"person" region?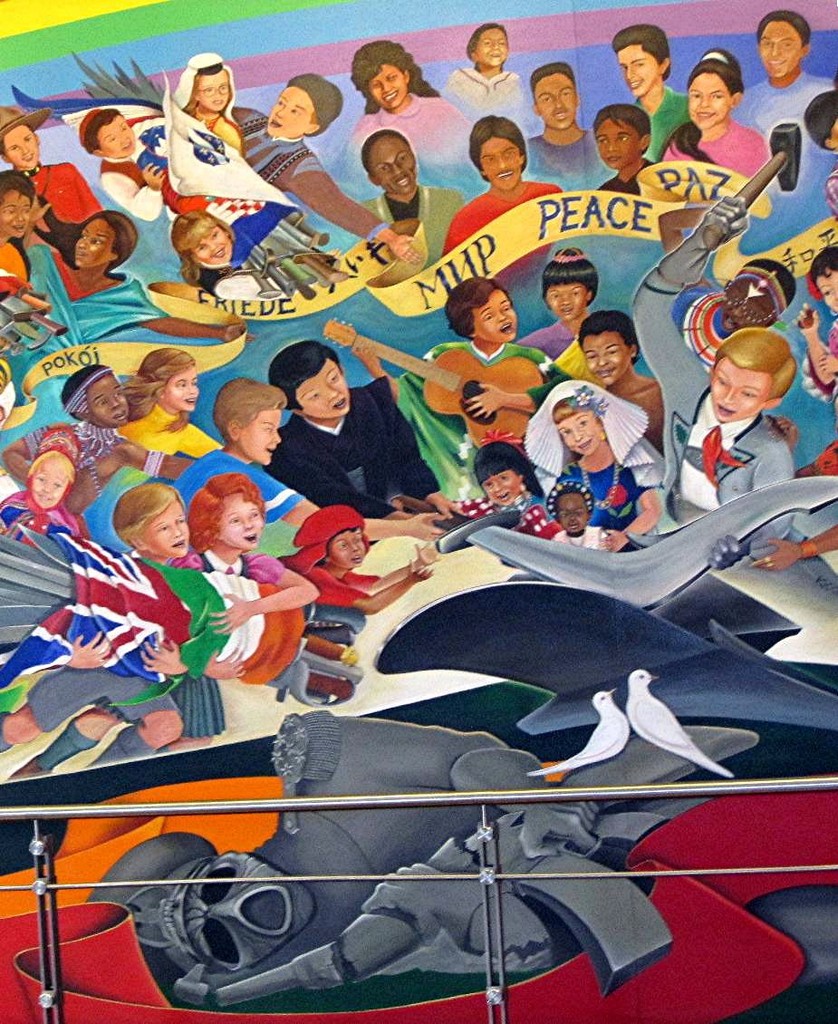
box(223, 73, 431, 278)
